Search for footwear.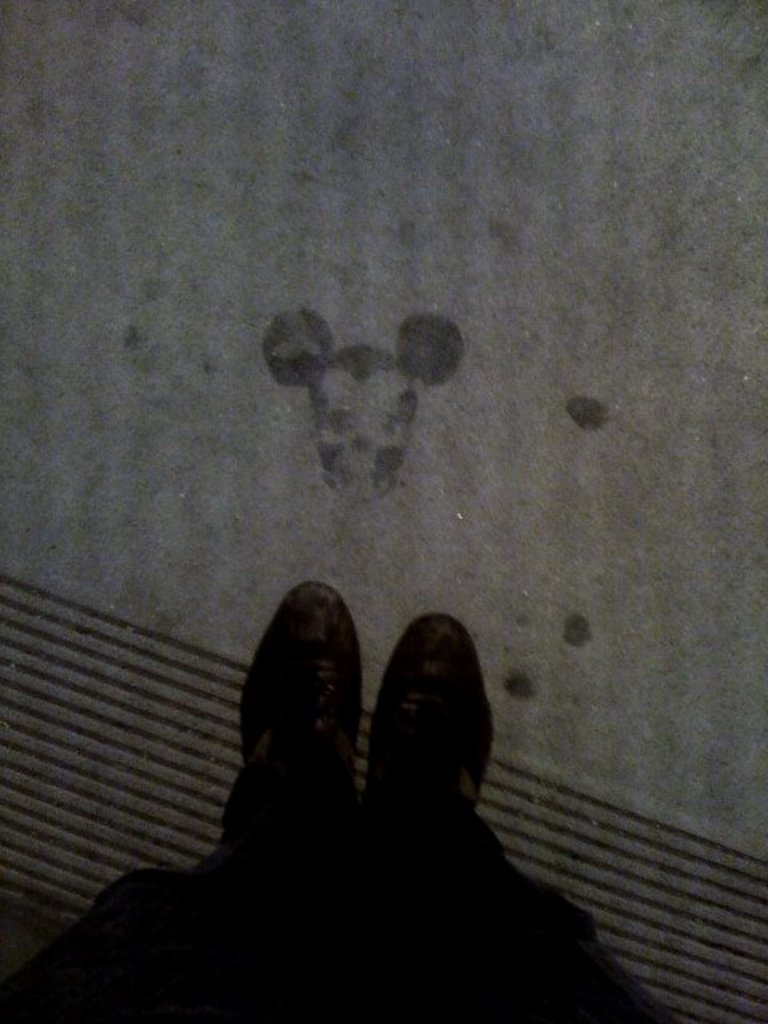
Found at <box>219,563,390,888</box>.
